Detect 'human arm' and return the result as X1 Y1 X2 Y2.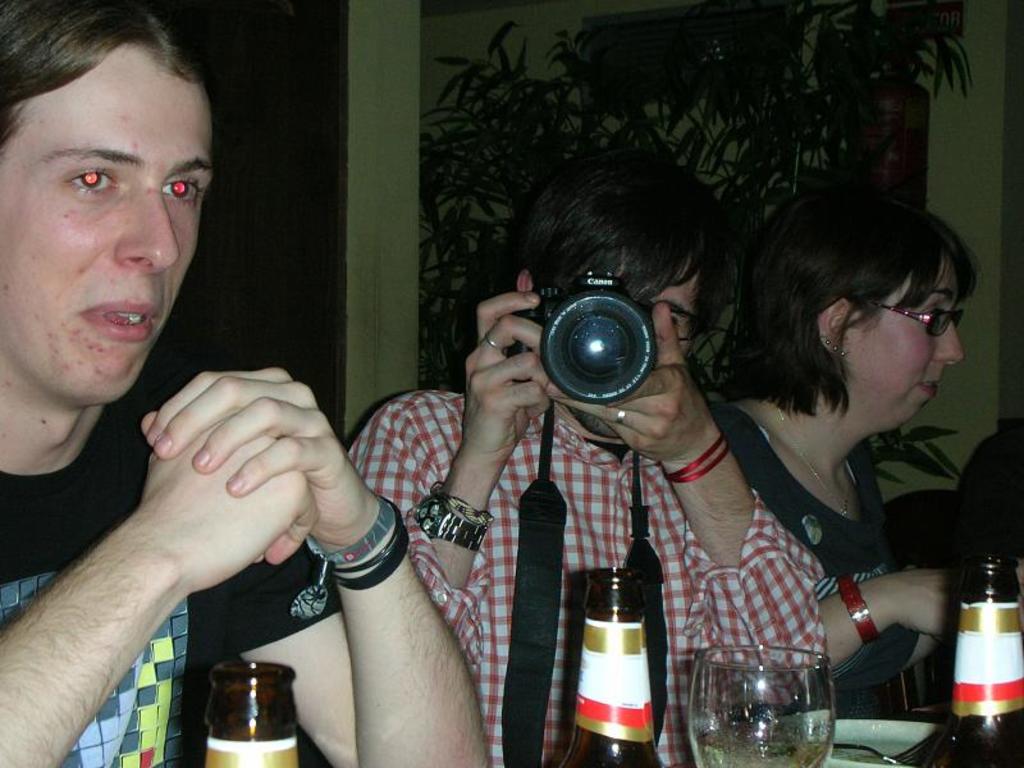
343 285 567 691.
